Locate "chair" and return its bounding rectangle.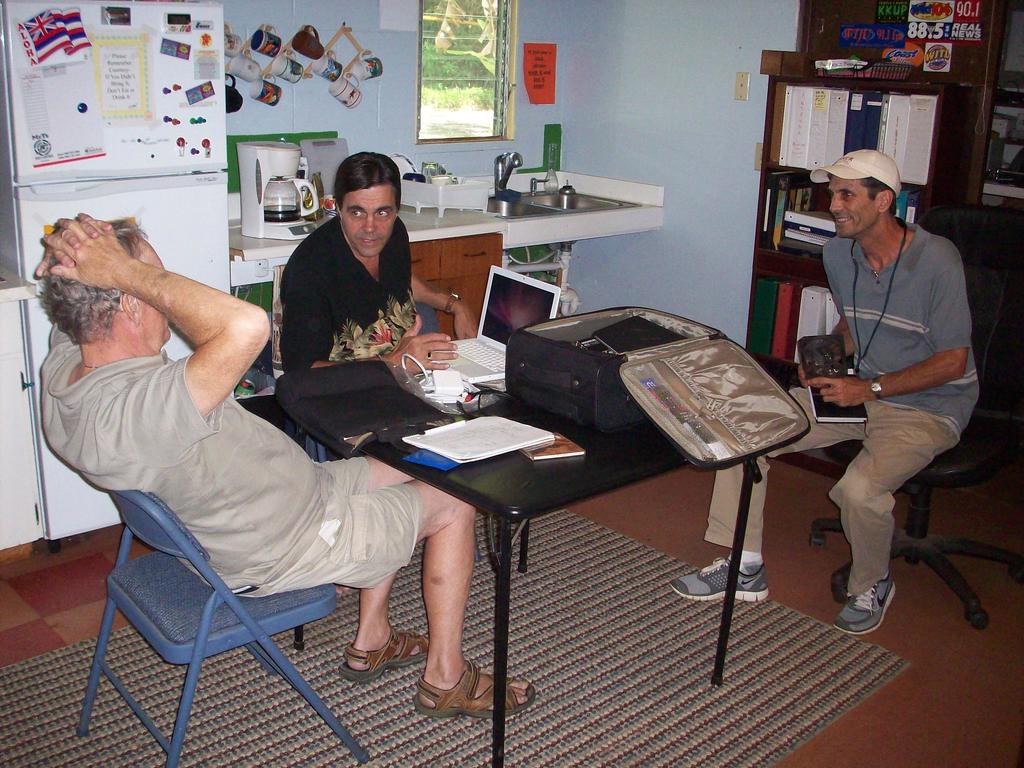
select_region(271, 303, 483, 561).
